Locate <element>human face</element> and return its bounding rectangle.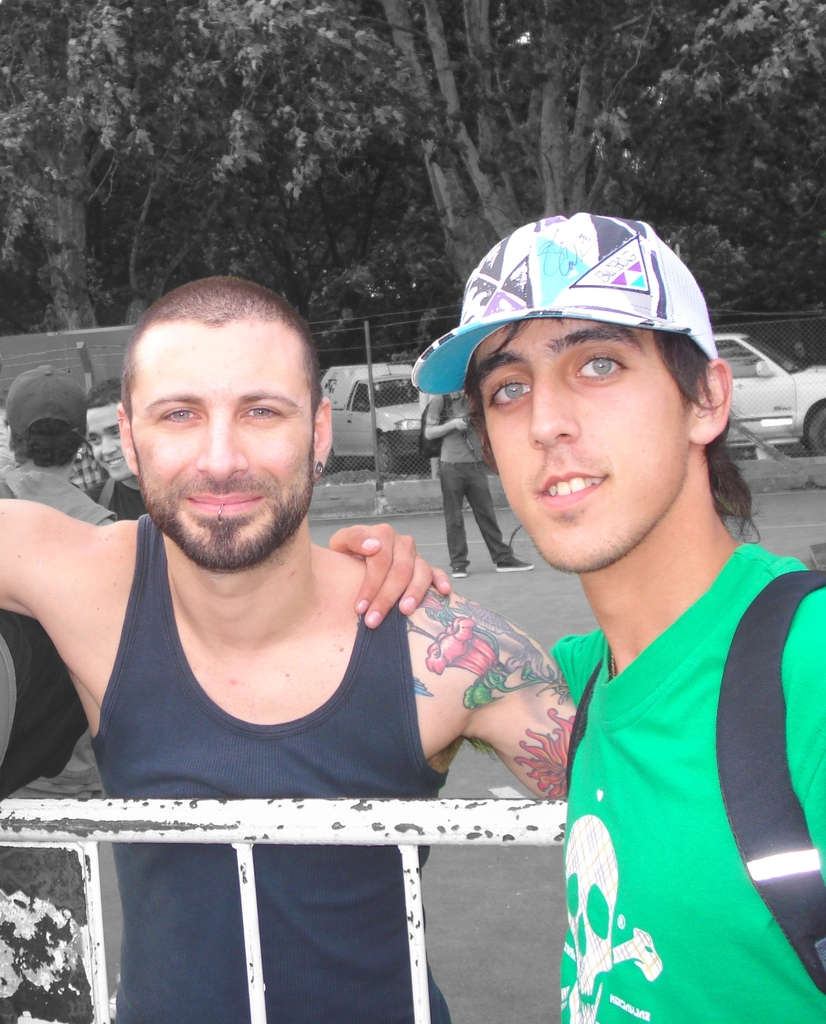
[132, 319, 316, 568].
